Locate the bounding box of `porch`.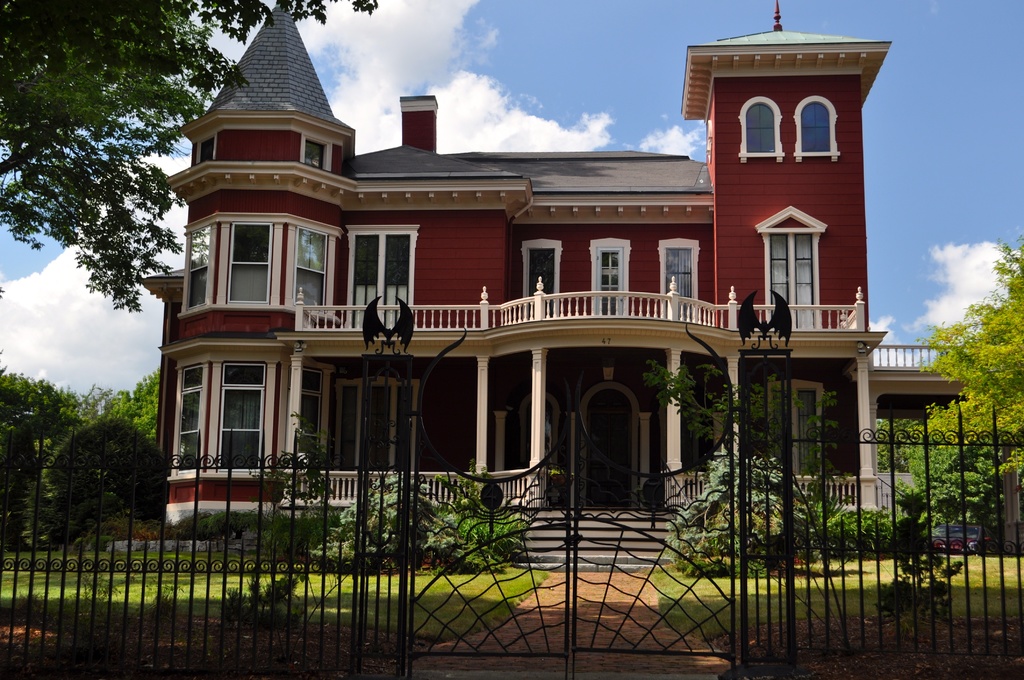
Bounding box: region(291, 275, 868, 336).
